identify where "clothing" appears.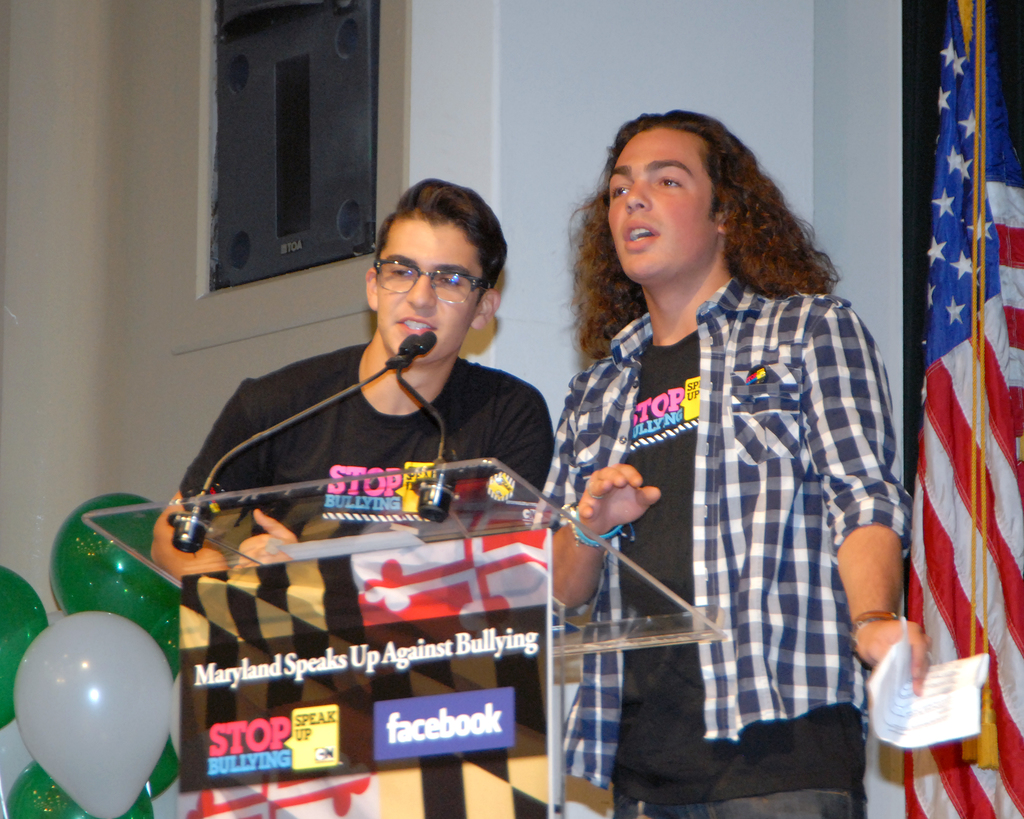
Appears at [left=182, top=336, right=565, bottom=506].
